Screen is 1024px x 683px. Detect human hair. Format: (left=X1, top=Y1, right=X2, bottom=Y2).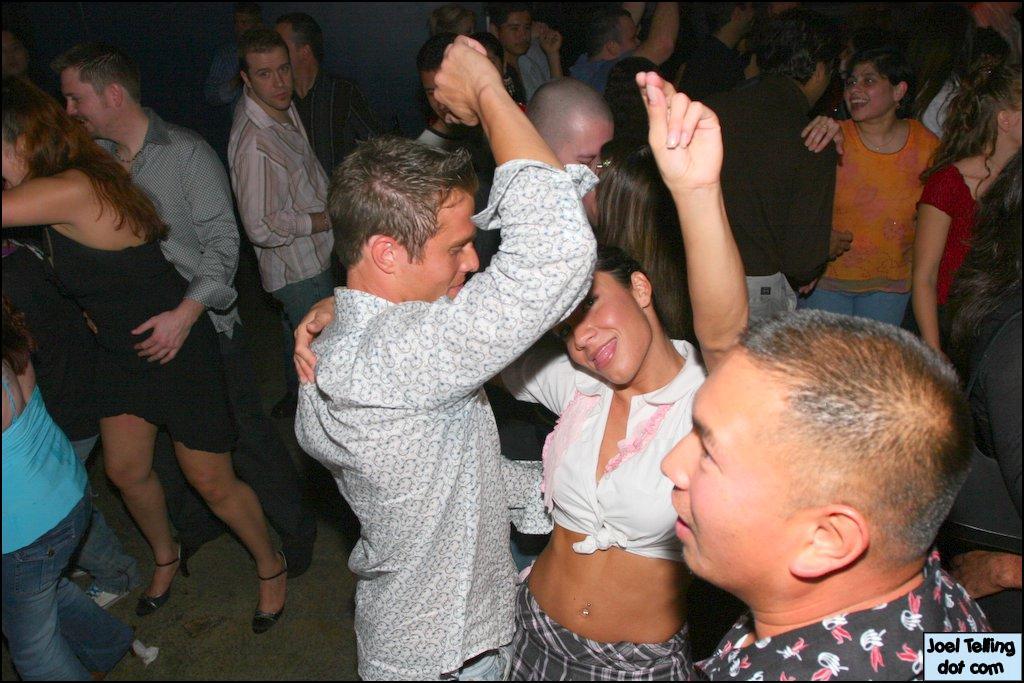
(left=275, top=13, right=323, bottom=66).
